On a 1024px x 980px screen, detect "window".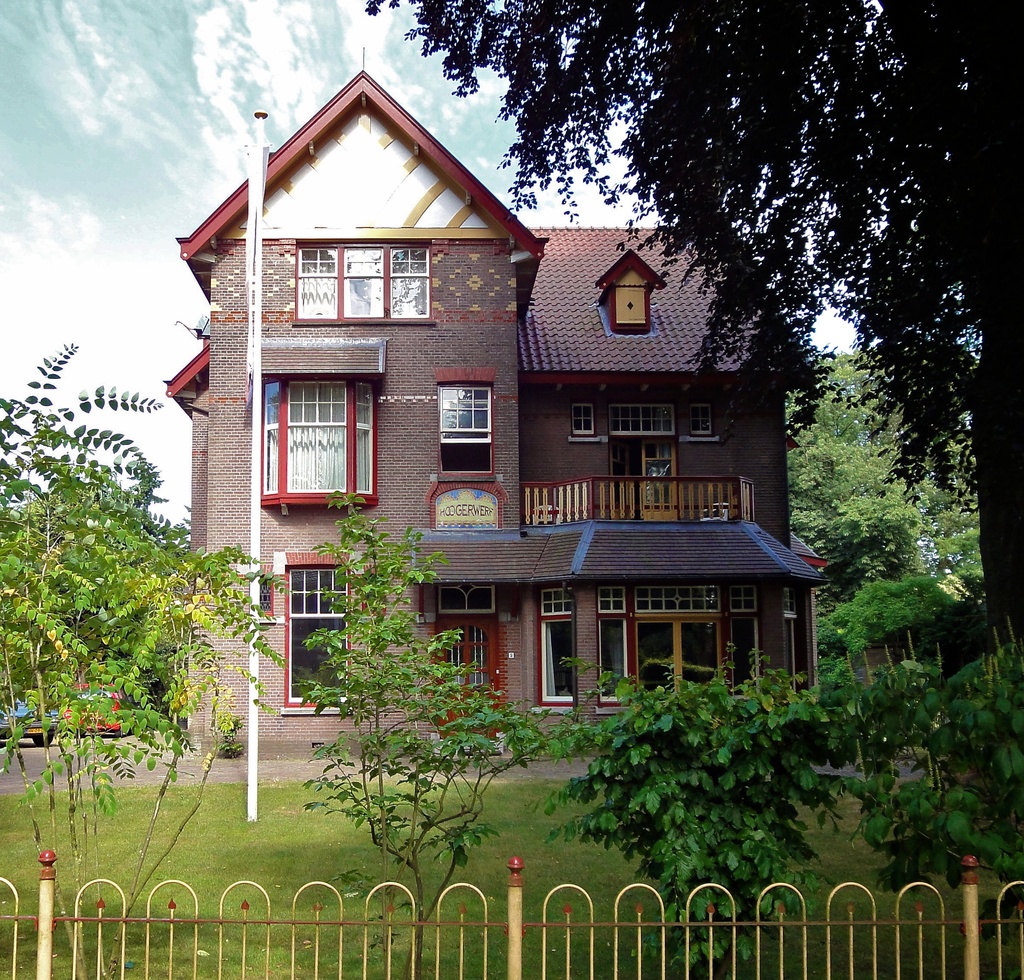
box(609, 285, 650, 329).
